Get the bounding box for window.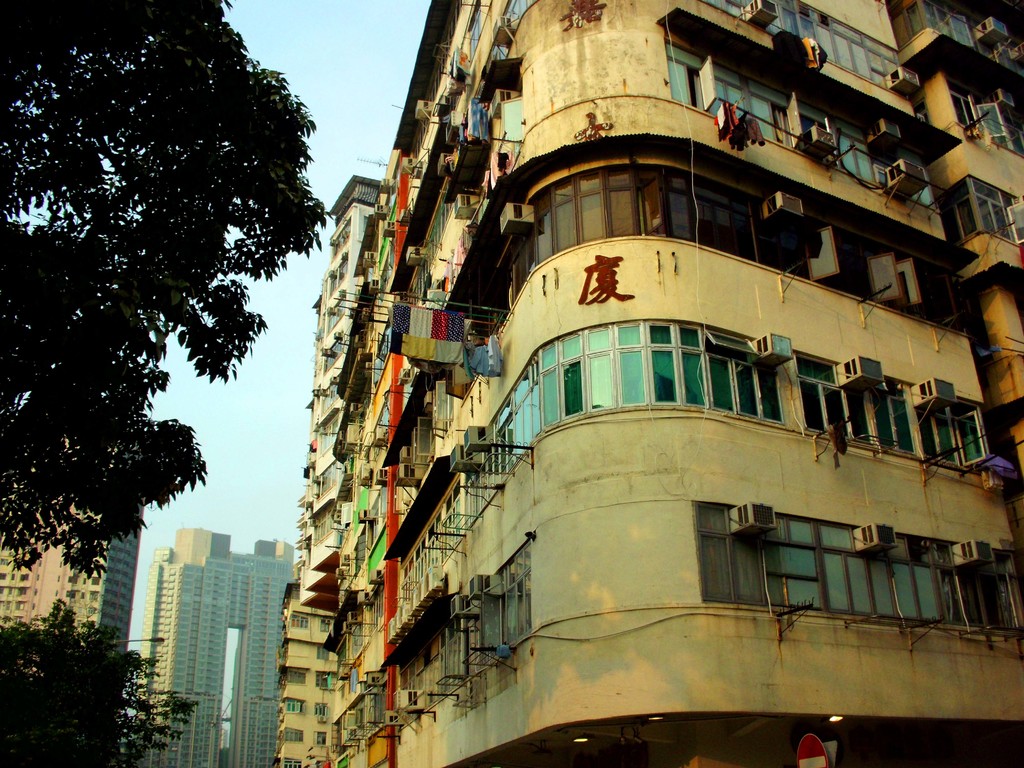
895:159:934:209.
